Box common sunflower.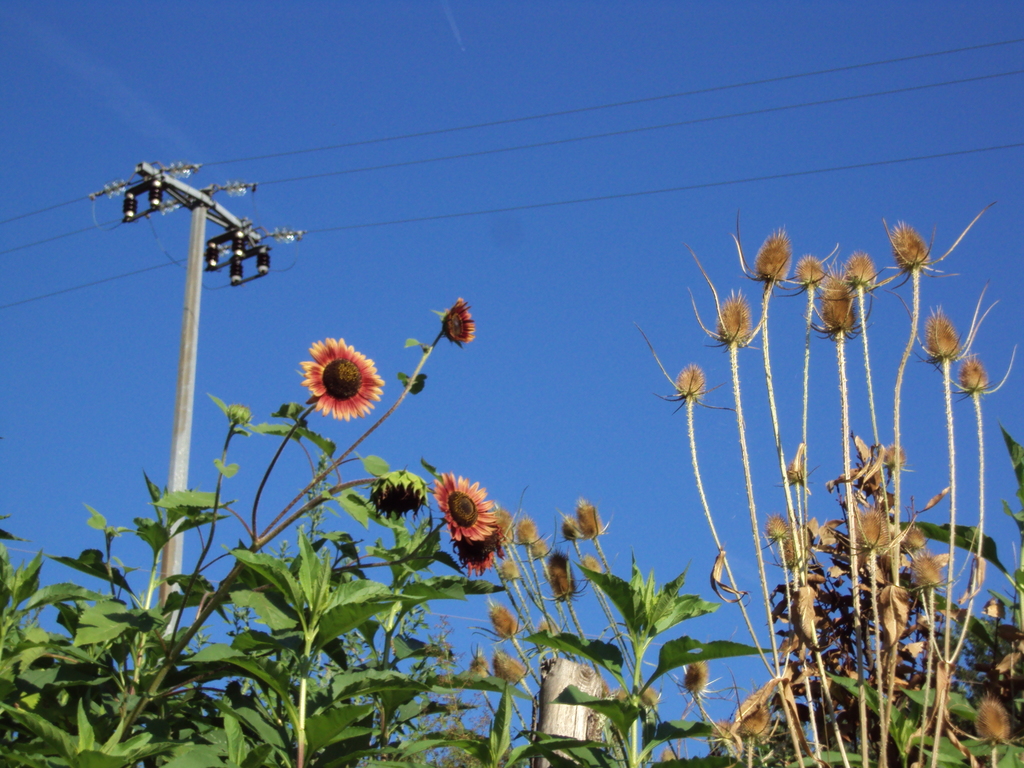
(x1=435, y1=471, x2=490, y2=543).
